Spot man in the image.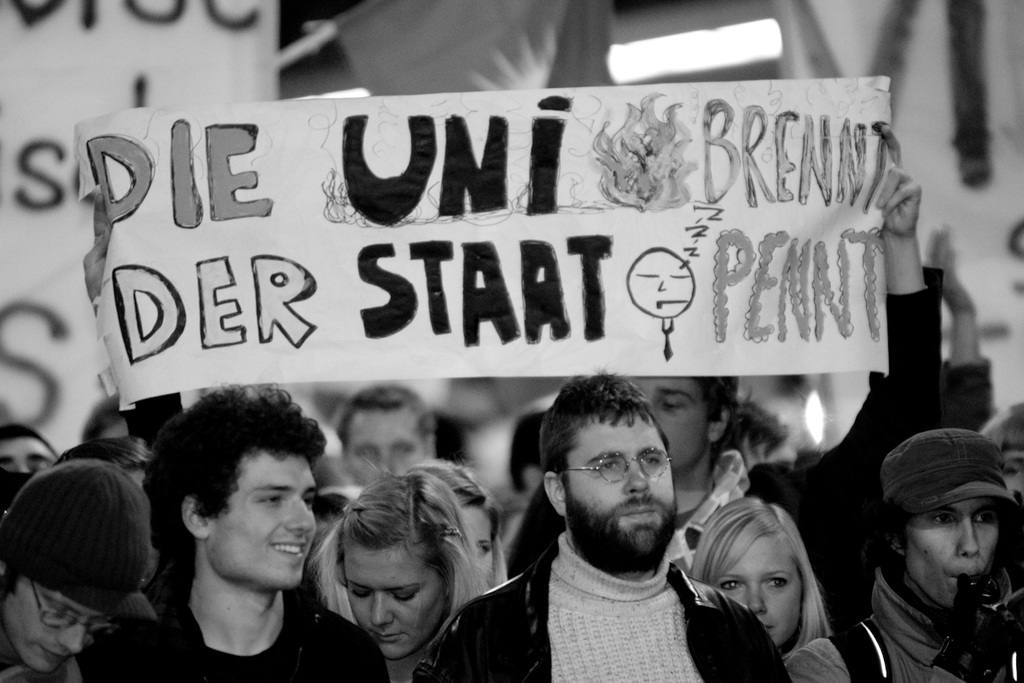
man found at 338/382/439/493.
